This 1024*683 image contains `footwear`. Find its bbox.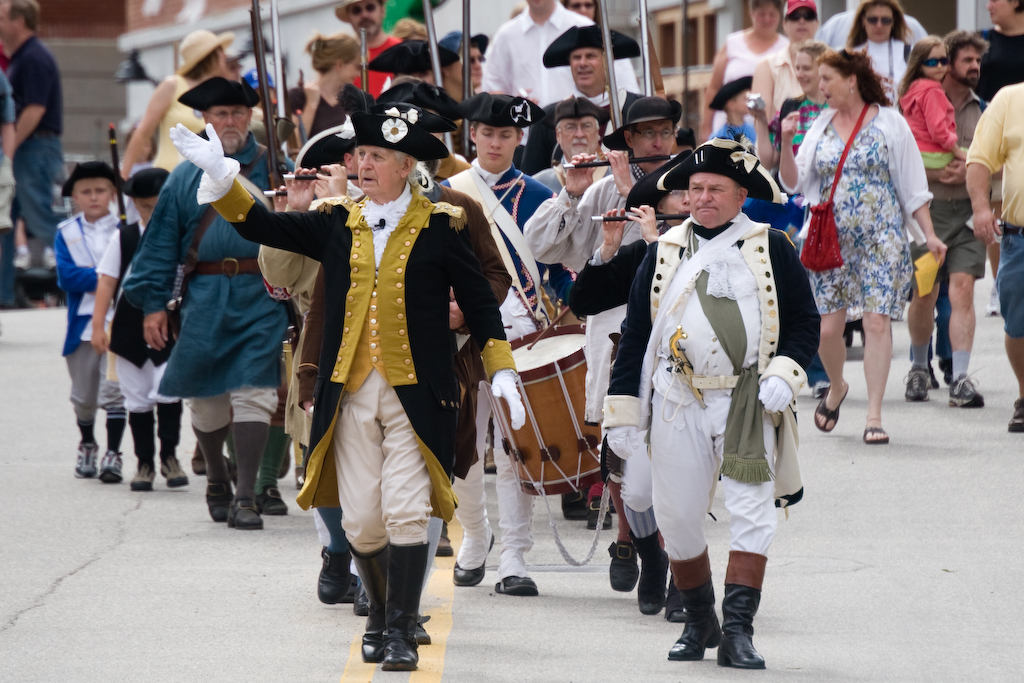
rect(210, 486, 239, 522).
